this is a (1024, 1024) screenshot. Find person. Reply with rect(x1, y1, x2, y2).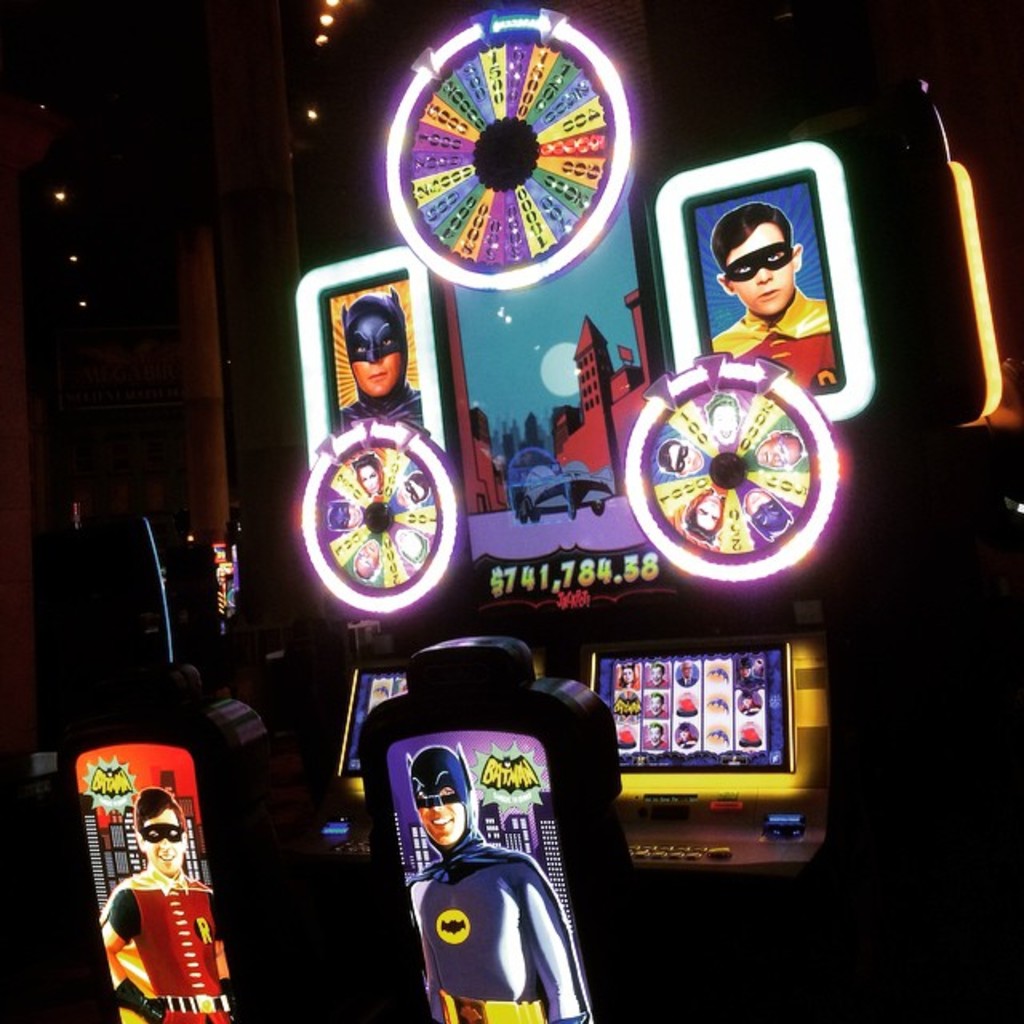
rect(648, 725, 658, 747).
